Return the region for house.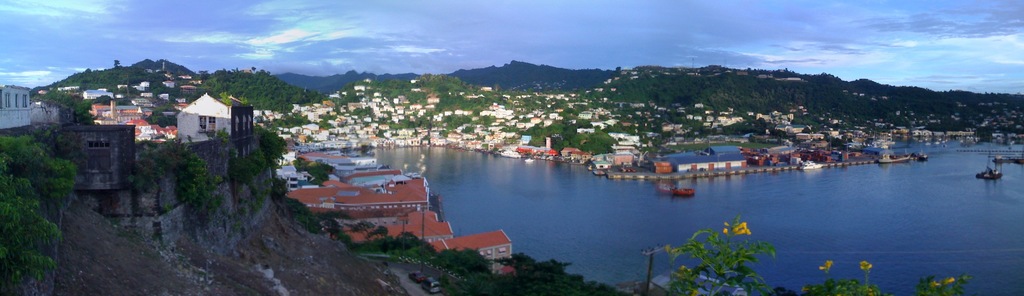
rect(0, 81, 31, 134).
